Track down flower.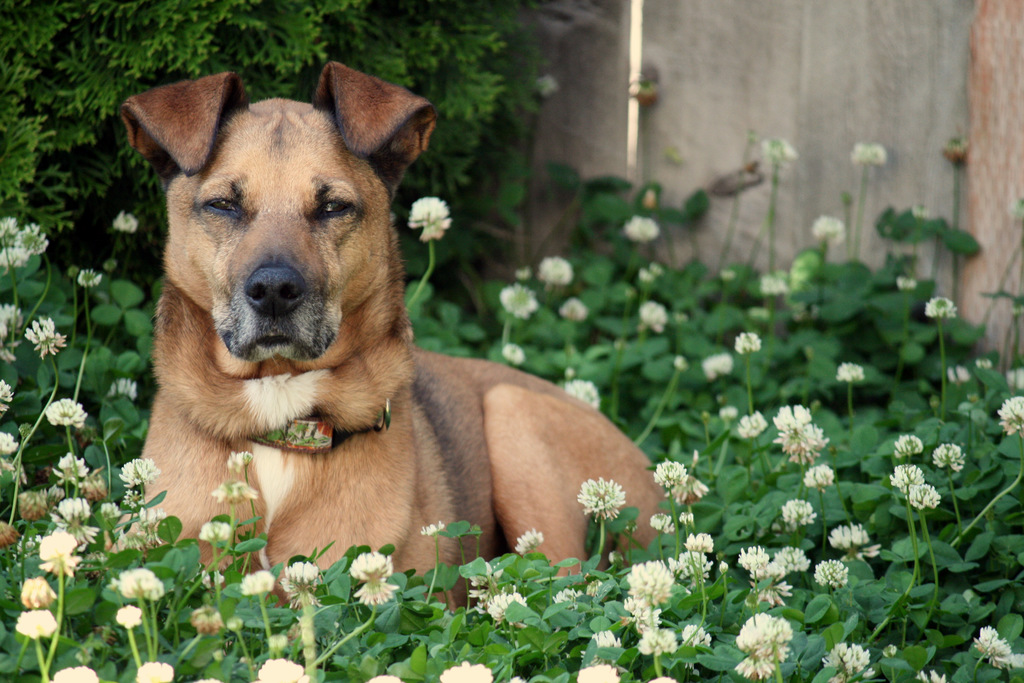
Tracked to BBox(621, 211, 662, 247).
